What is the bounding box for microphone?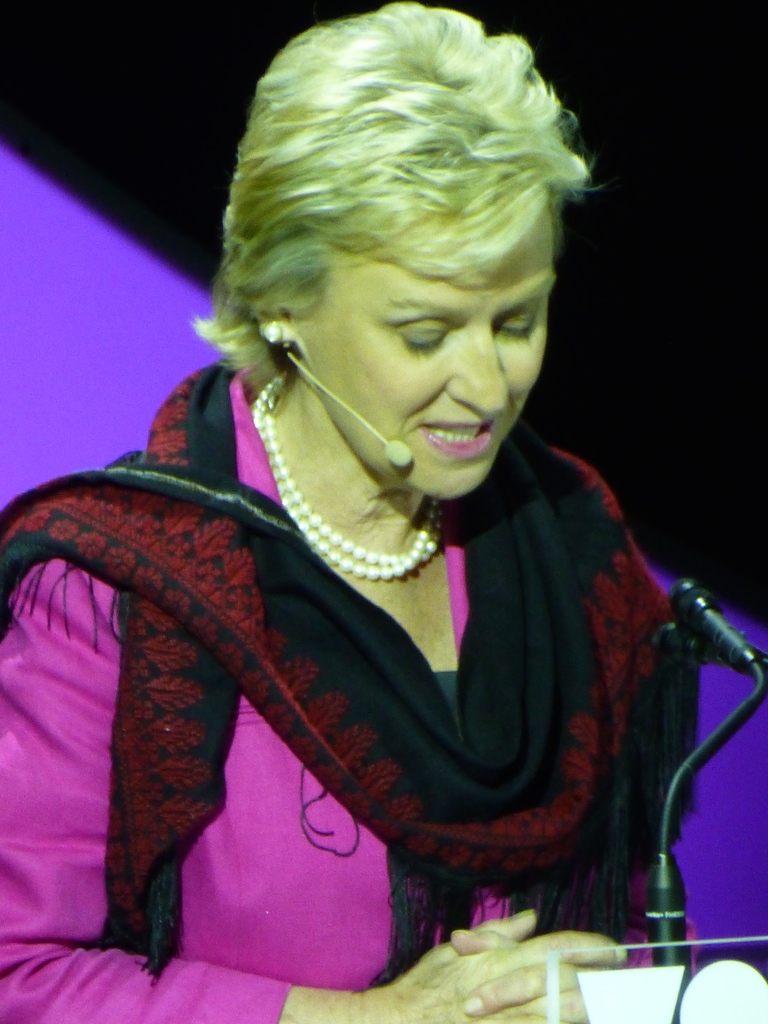
locate(651, 623, 767, 674).
